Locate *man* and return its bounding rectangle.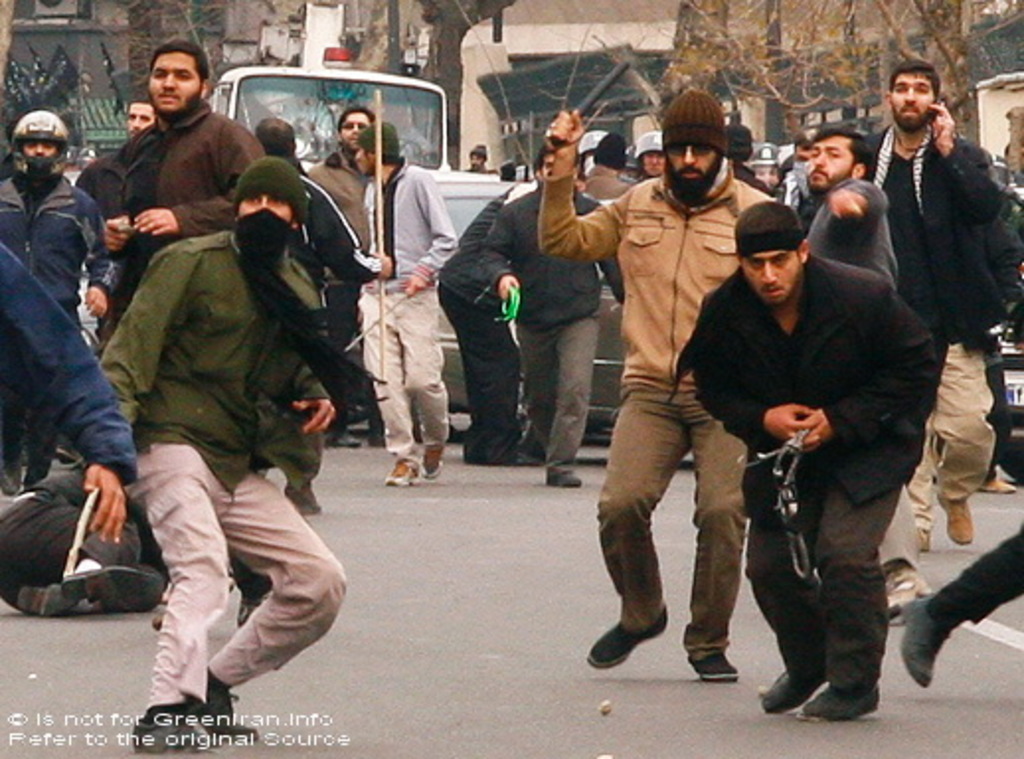
select_region(896, 522, 1022, 690).
